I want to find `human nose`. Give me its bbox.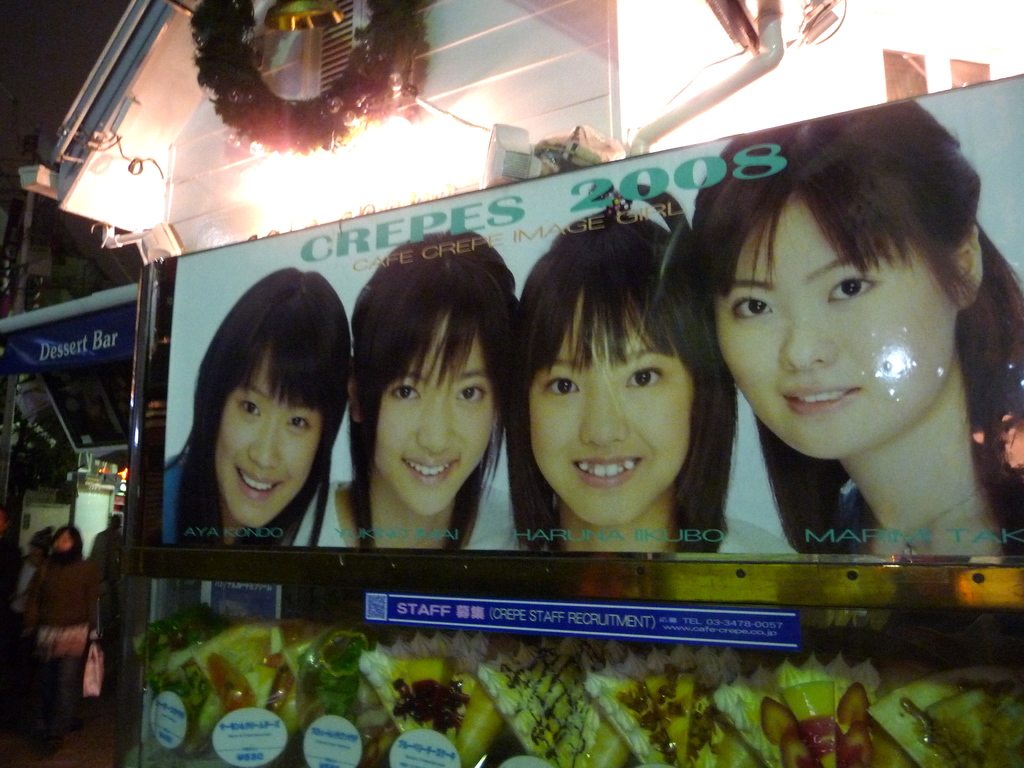
pyautogui.locateOnScreen(776, 315, 832, 373).
